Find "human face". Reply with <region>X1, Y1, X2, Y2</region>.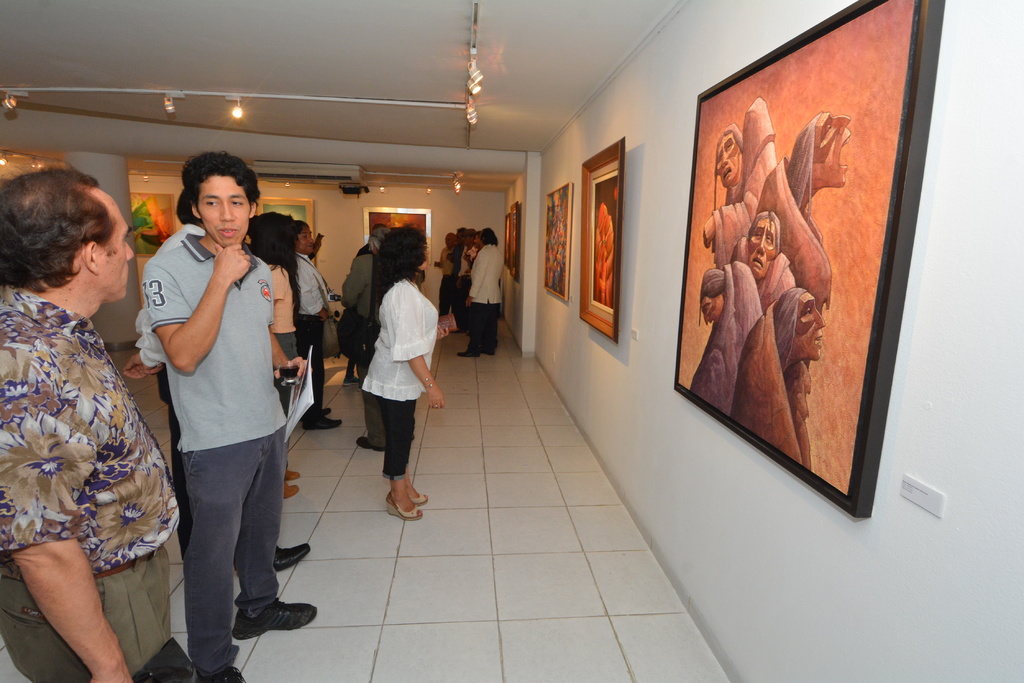
<region>821, 131, 851, 188</region>.
